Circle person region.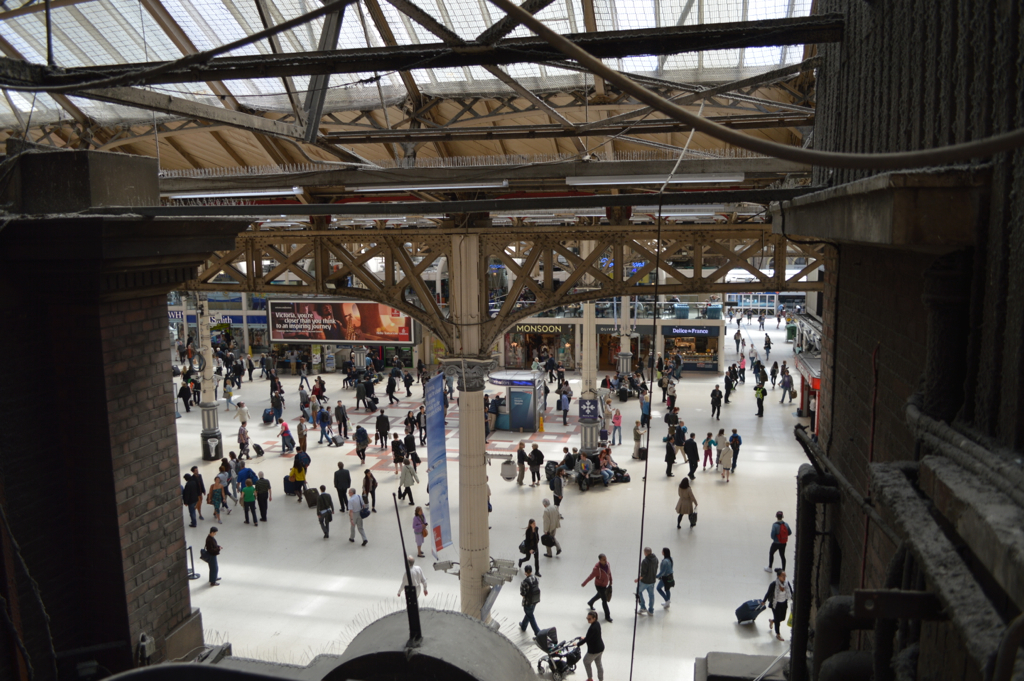
Region: pyautogui.locateOnScreen(393, 459, 420, 501).
